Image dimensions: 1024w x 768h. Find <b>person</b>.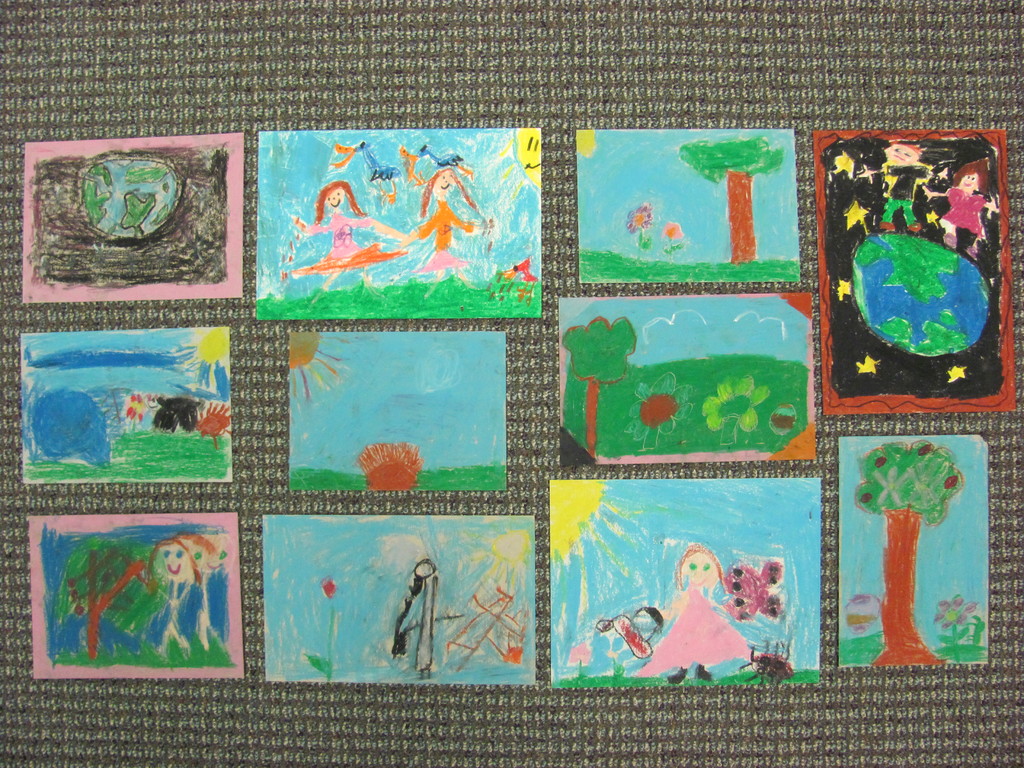
box=[923, 155, 1002, 254].
